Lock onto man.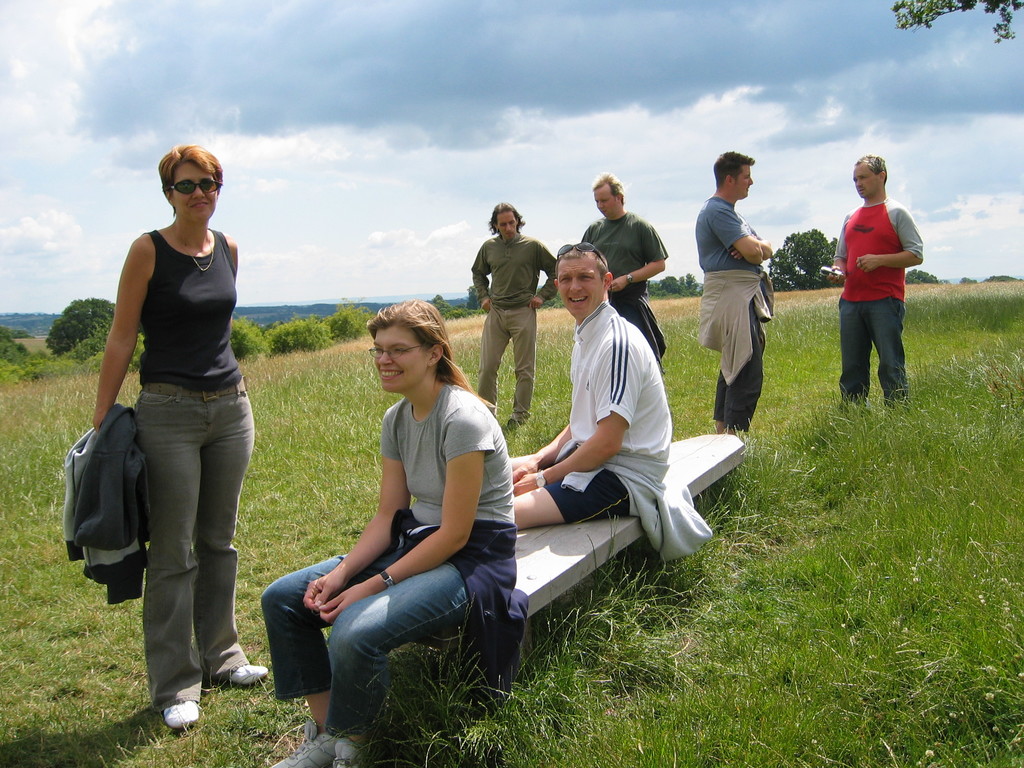
Locked: left=689, top=148, right=779, bottom=442.
